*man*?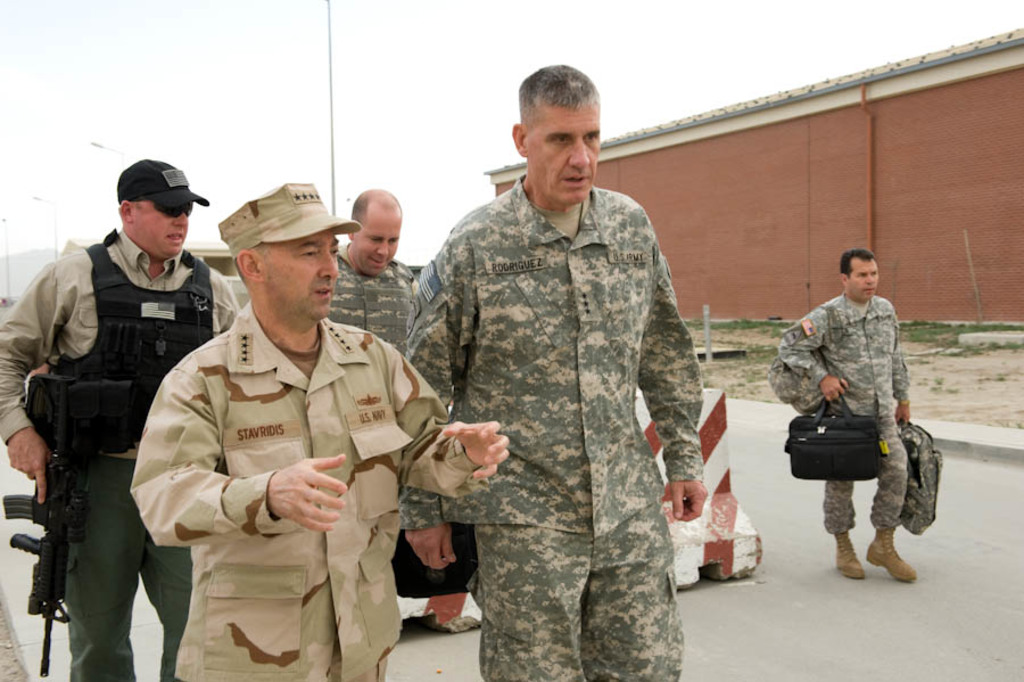
[781, 249, 918, 583]
